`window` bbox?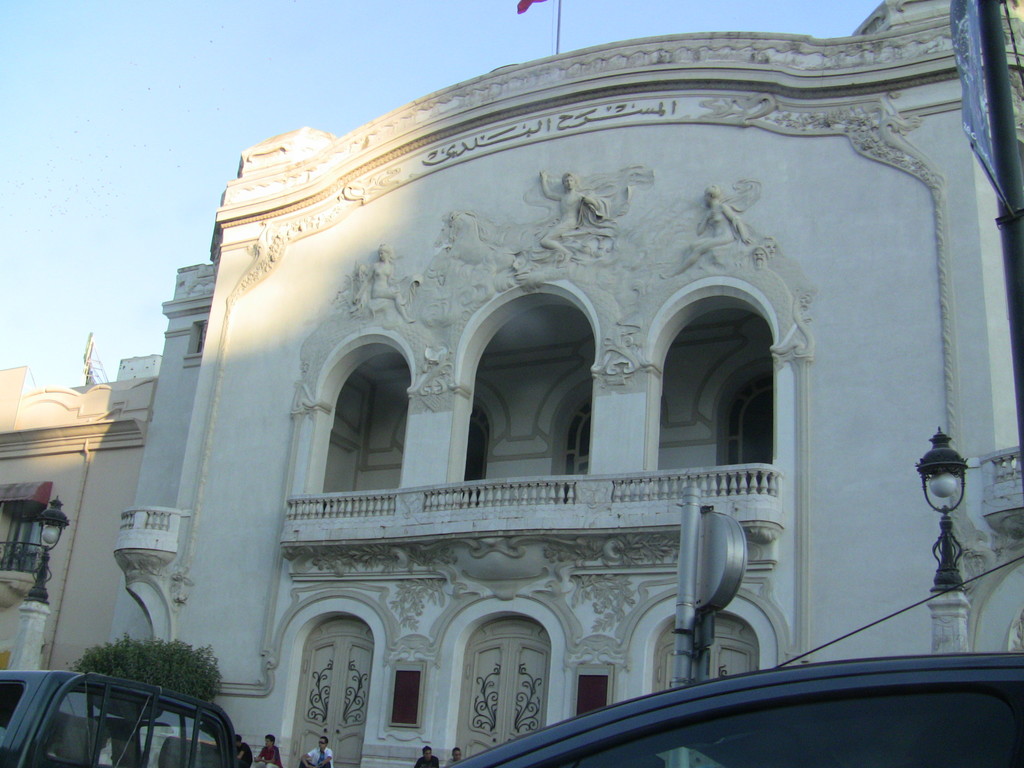
461,396,492,499
